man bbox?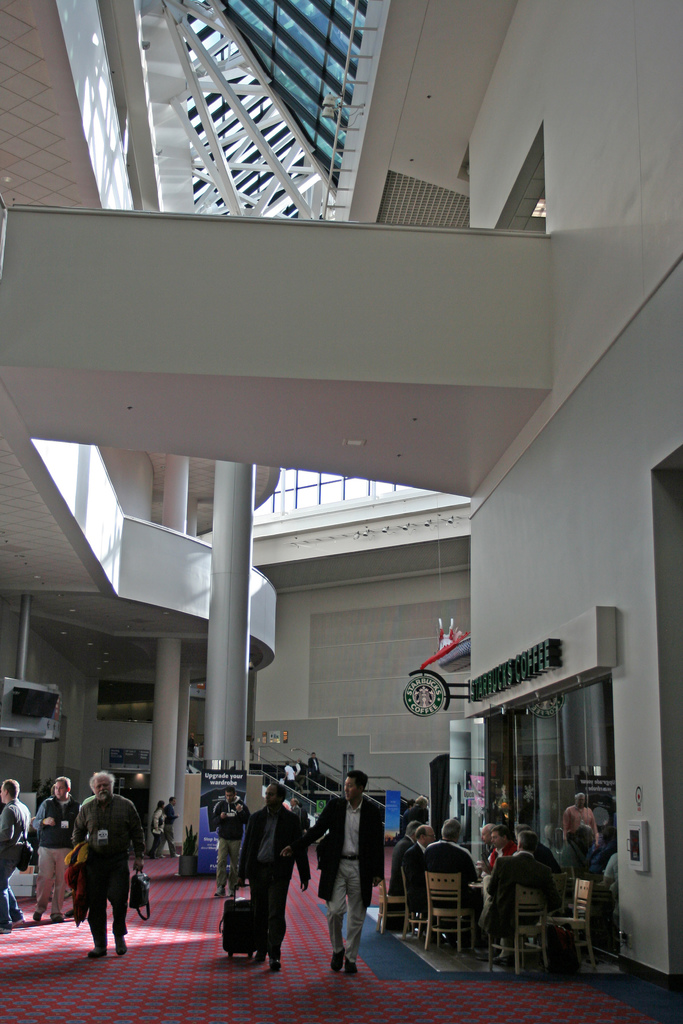
bbox=[383, 809, 410, 897]
